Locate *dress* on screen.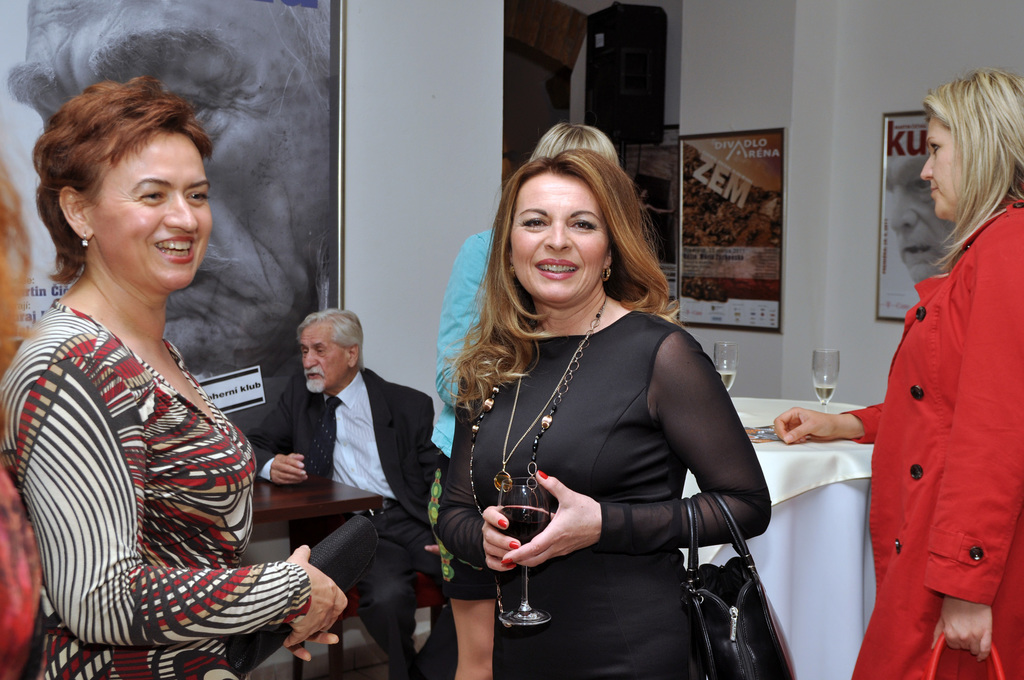
On screen at (0,296,312,679).
